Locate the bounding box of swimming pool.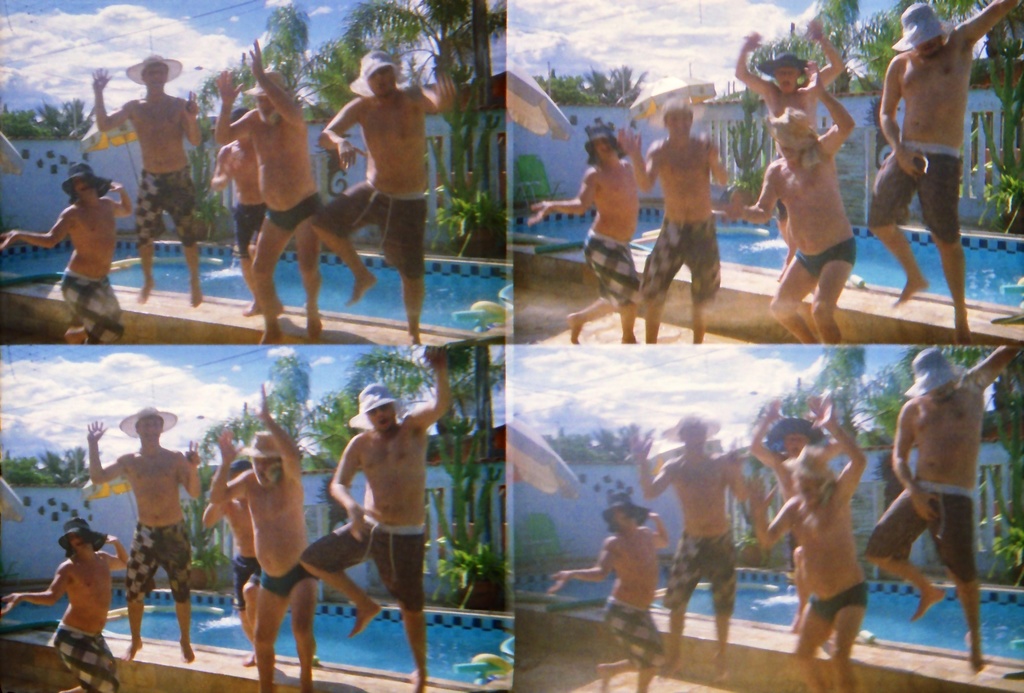
Bounding box: 6 240 509 335.
